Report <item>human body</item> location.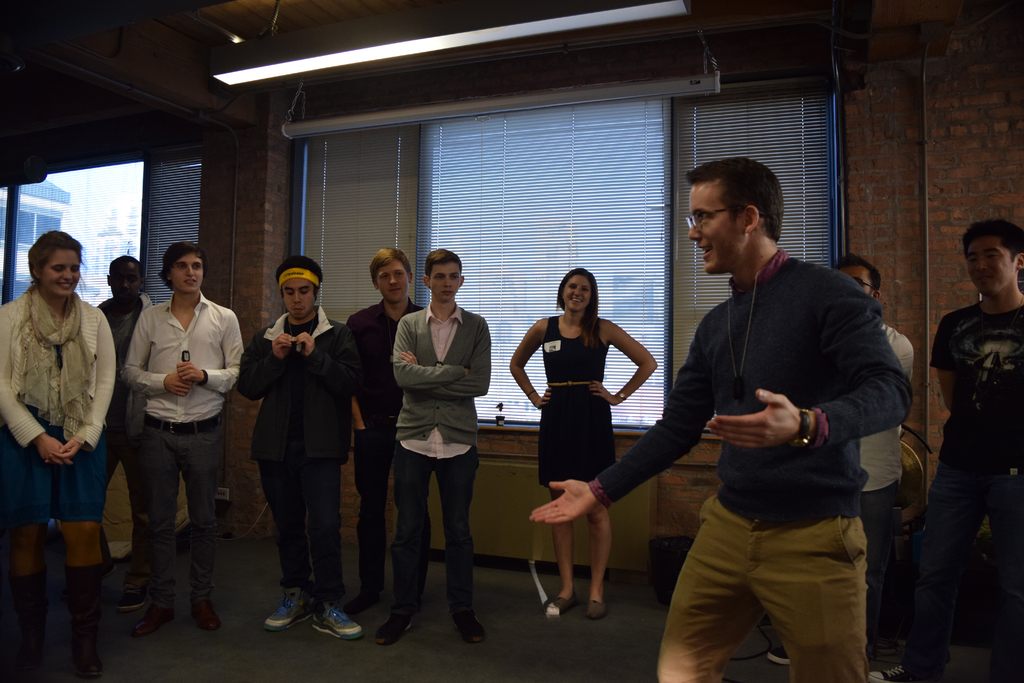
Report: [left=528, top=152, right=913, bottom=682].
